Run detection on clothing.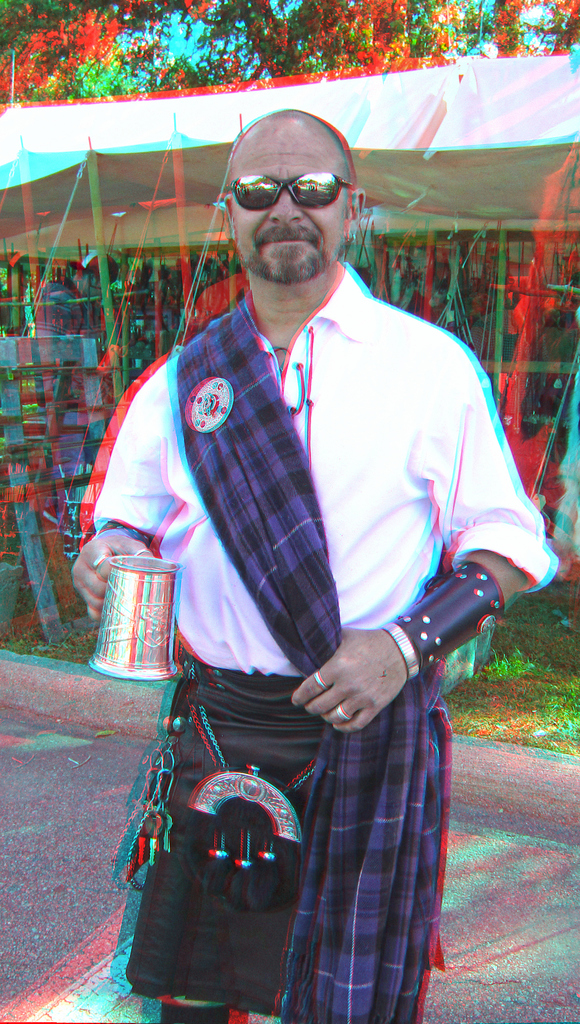
Result: [92,260,549,1023].
